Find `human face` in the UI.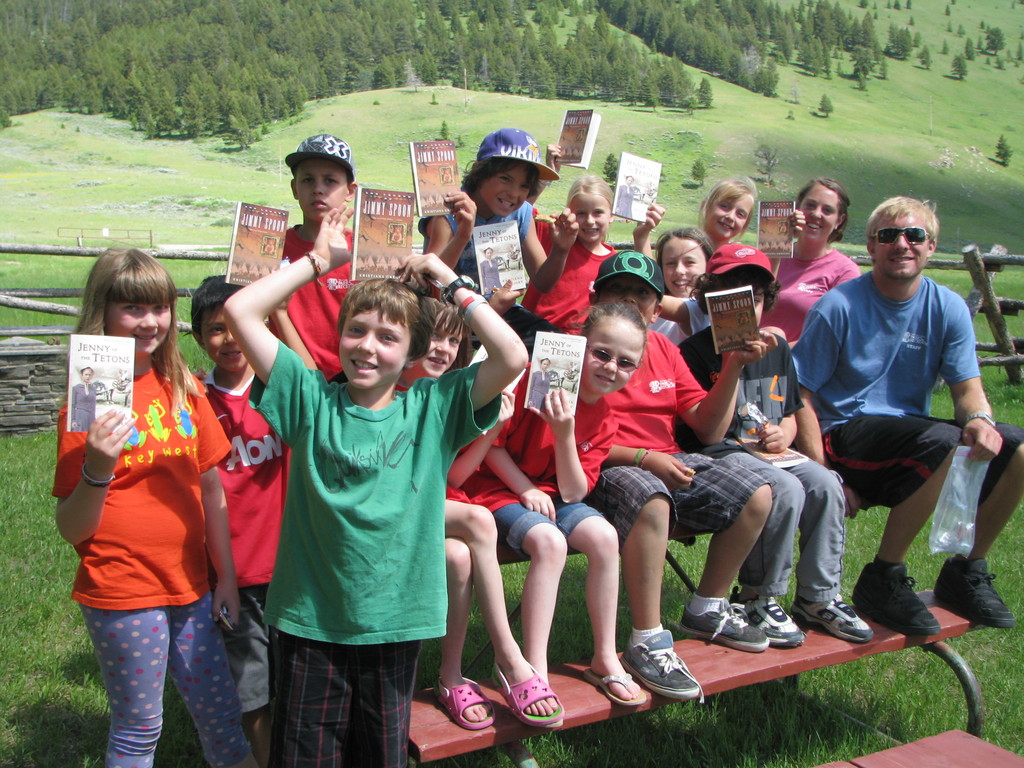
UI element at <box>660,238,705,295</box>.
